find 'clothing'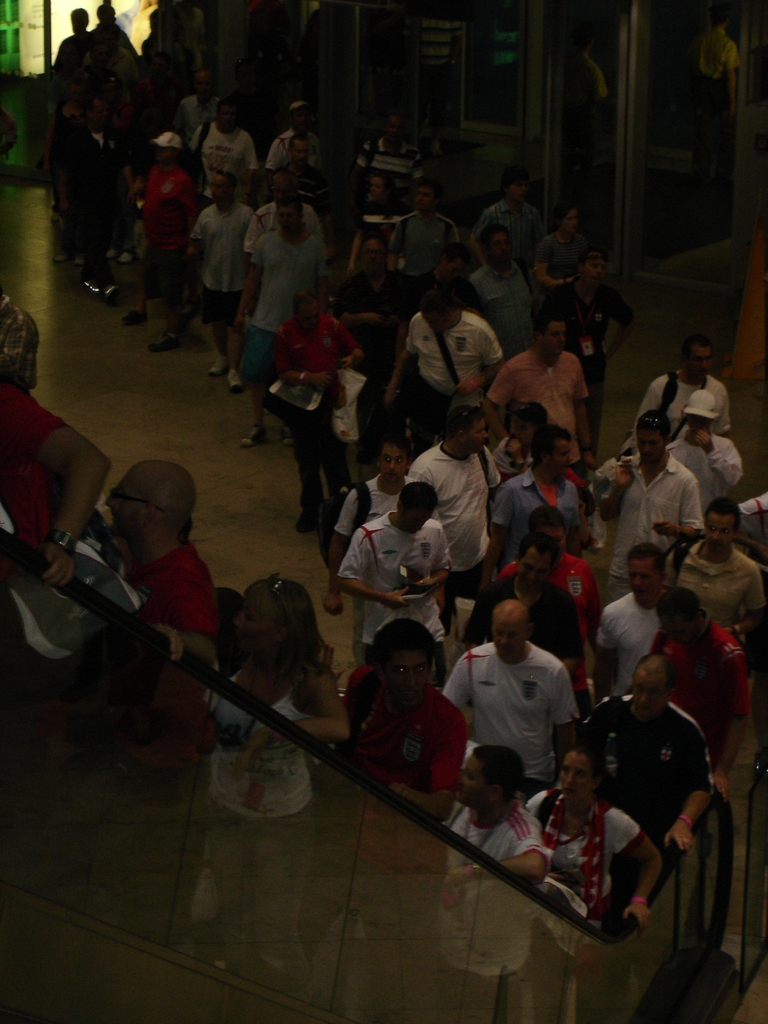
244/199/326/271
